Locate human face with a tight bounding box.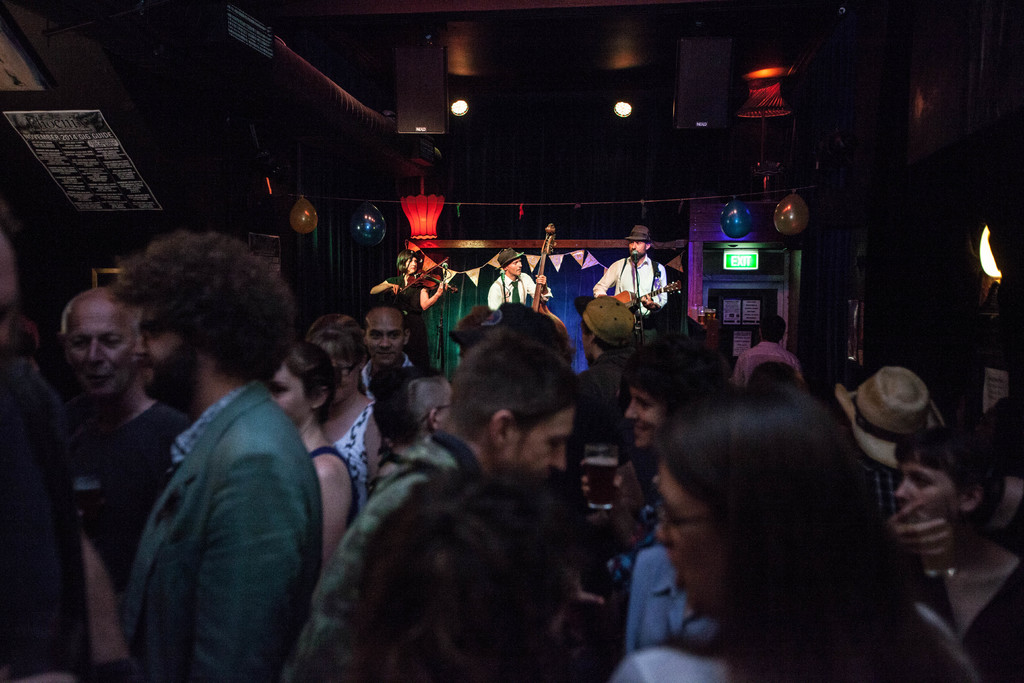
locate(511, 259, 522, 276).
